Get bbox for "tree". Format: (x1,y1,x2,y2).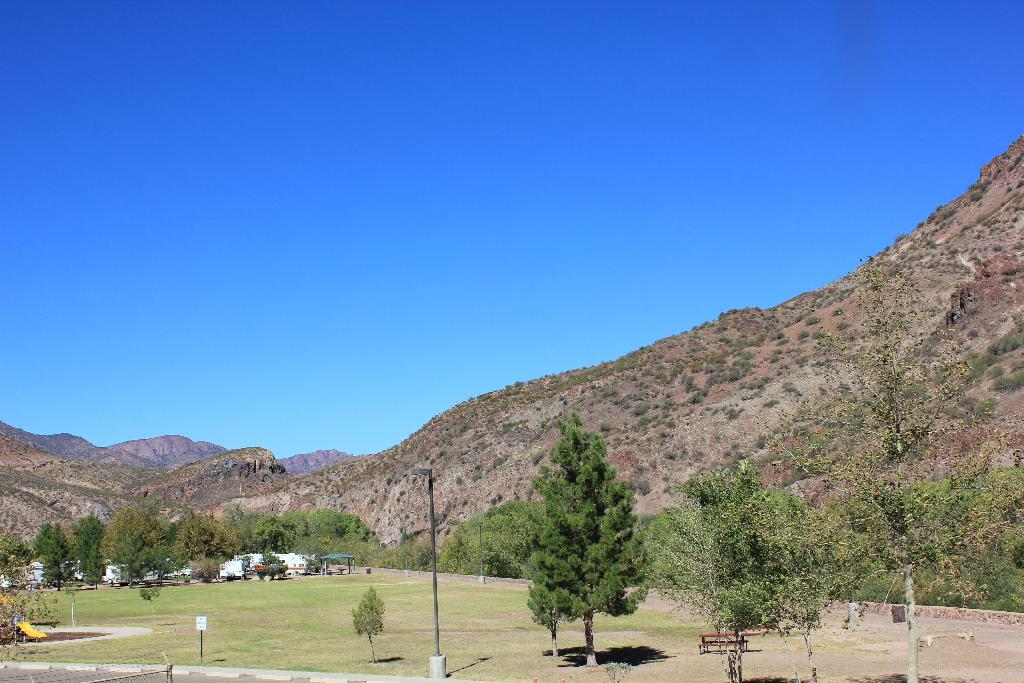
(403,434,1023,612).
